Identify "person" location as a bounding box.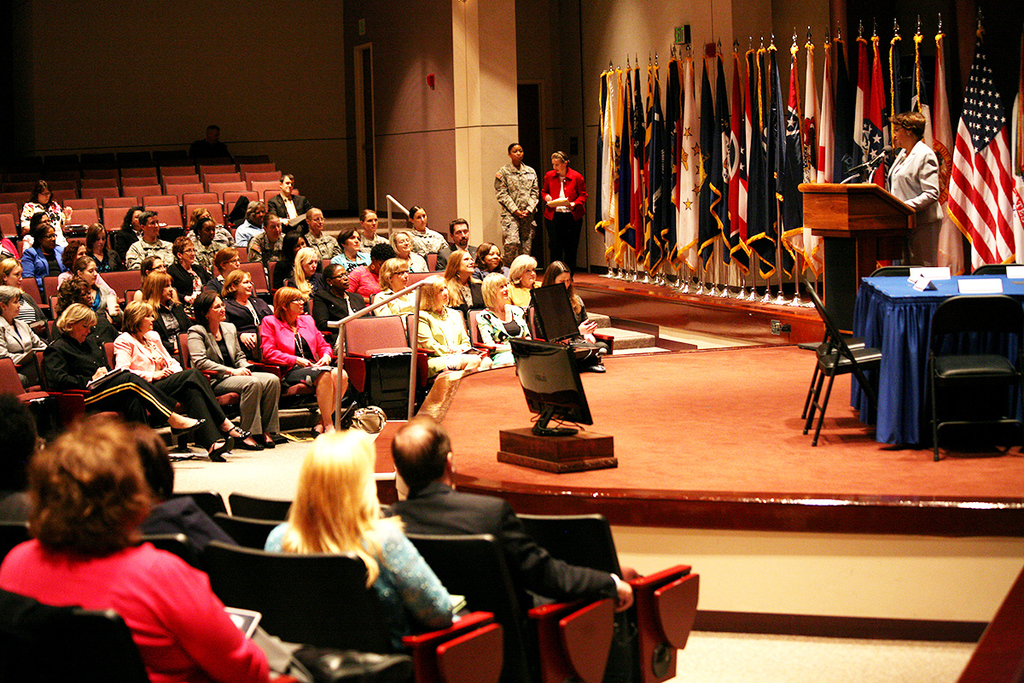
544 150 589 268.
